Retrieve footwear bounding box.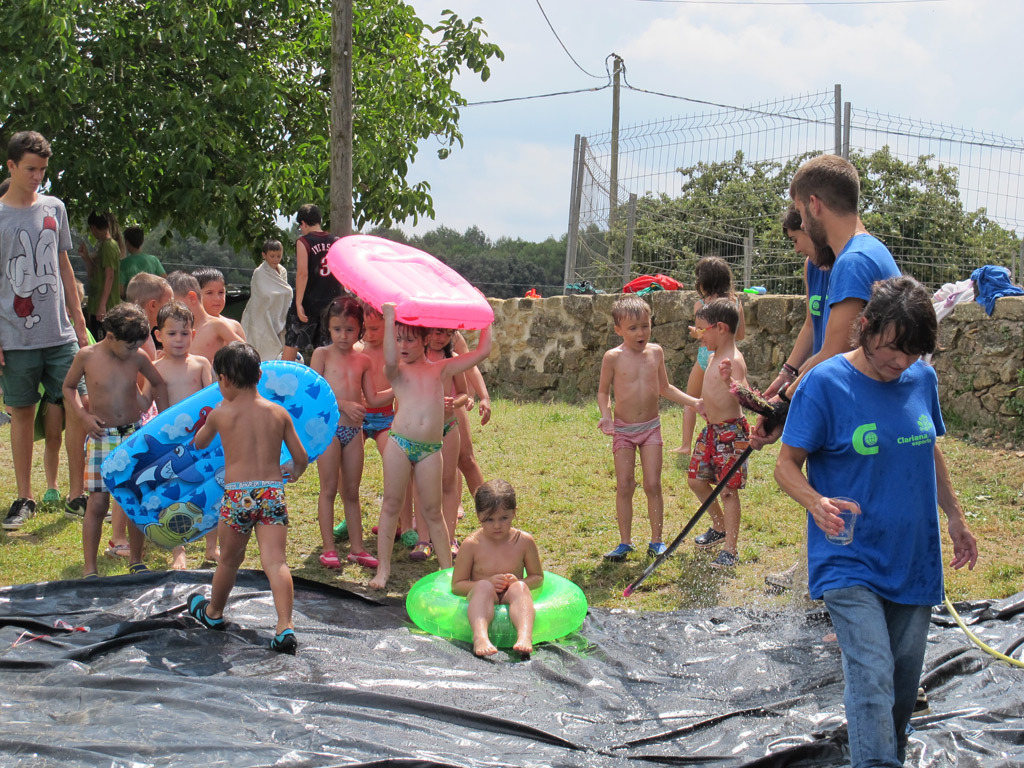
Bounding box: (191, 588, 231, 637).
